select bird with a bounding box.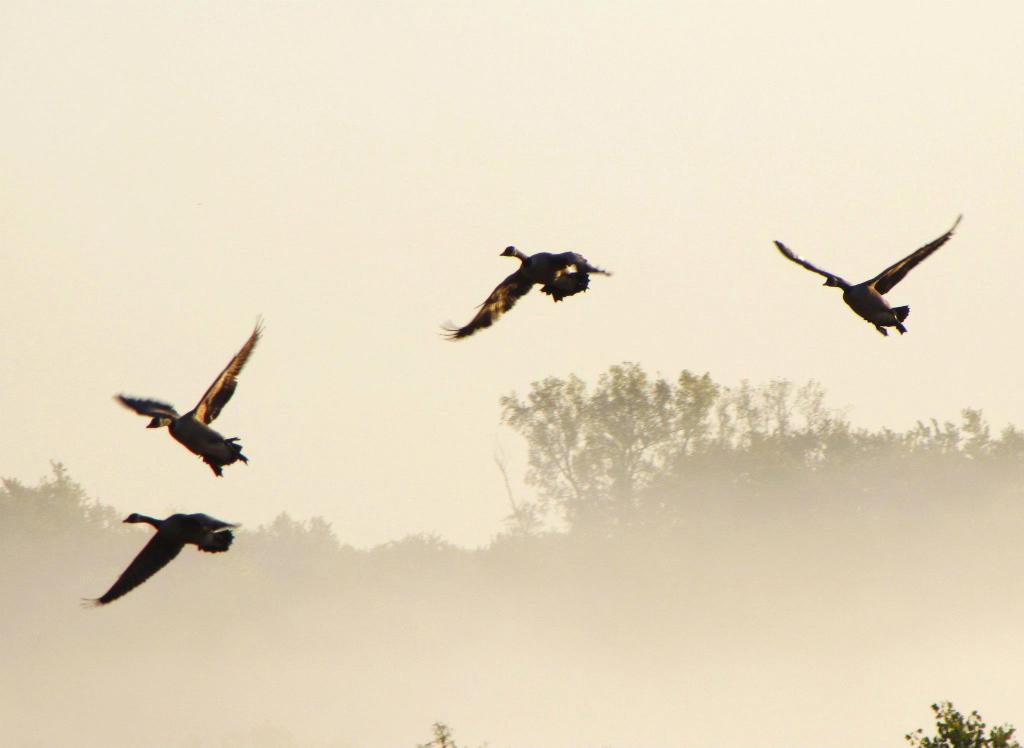
81 510 250 610.
